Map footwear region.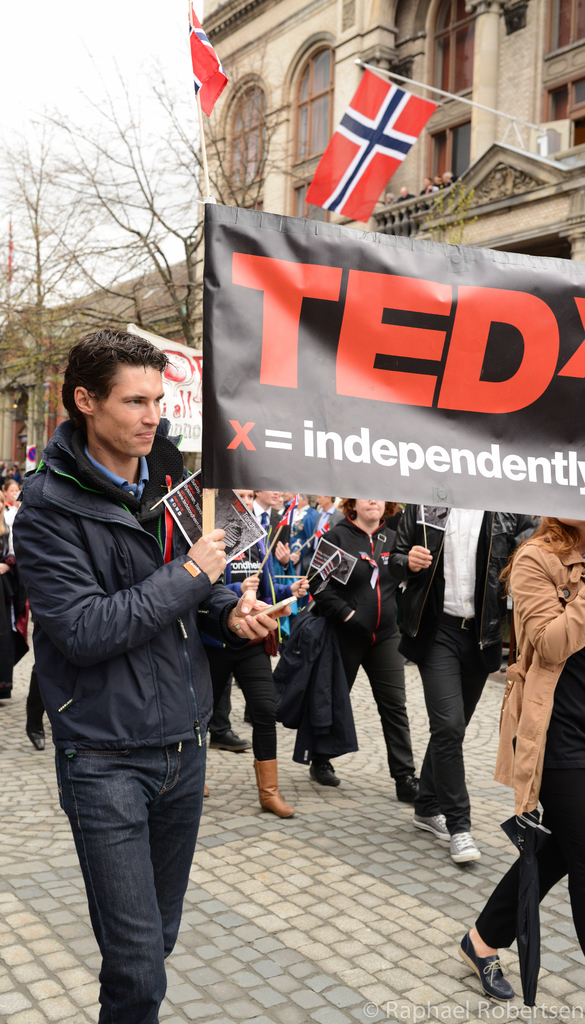
Mapped to BBox(463, 929, 518, 1001).
